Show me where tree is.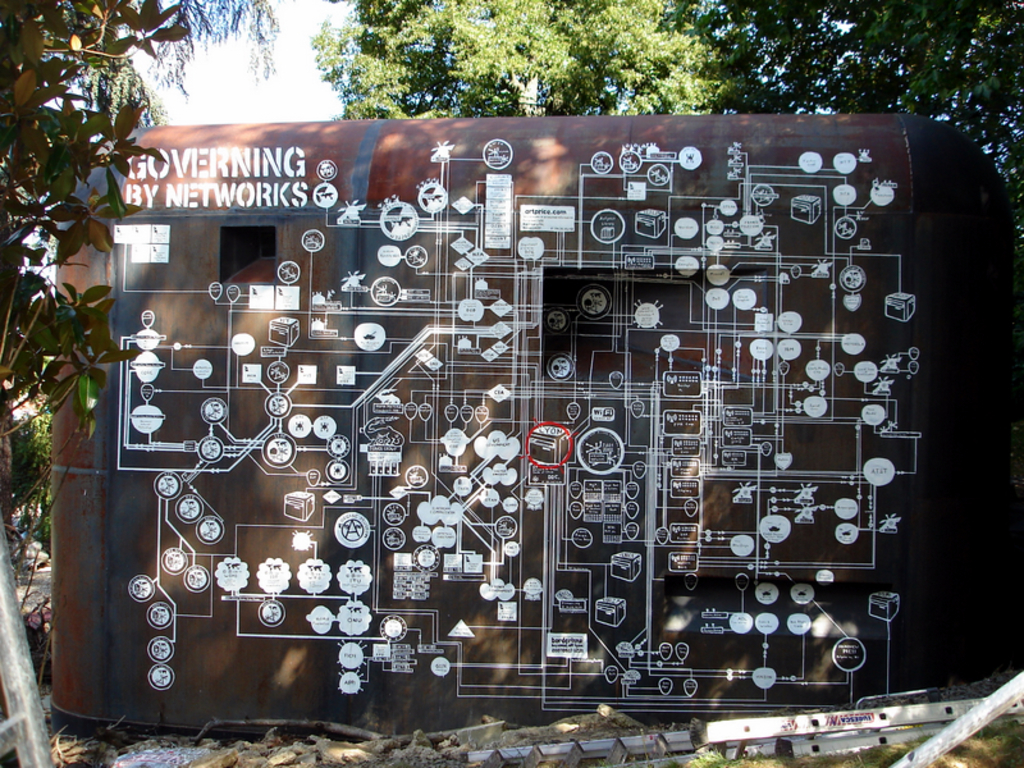
tree is at rect(306, 0, 759, 111).
